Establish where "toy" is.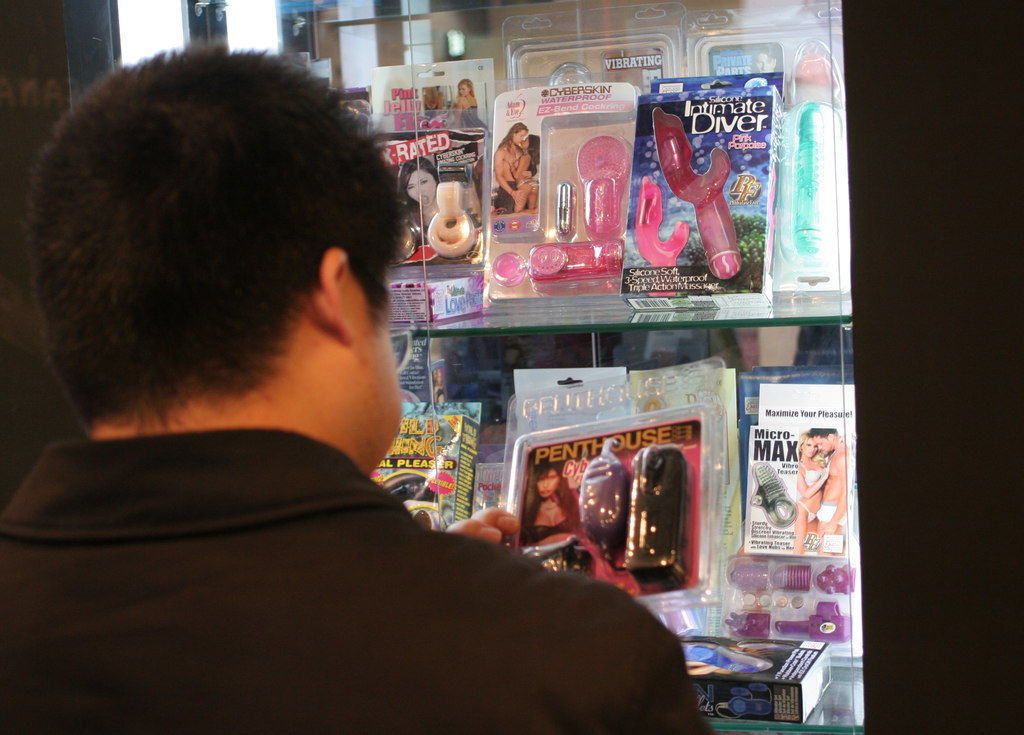
Established at region(580, 439, 630, 569).
